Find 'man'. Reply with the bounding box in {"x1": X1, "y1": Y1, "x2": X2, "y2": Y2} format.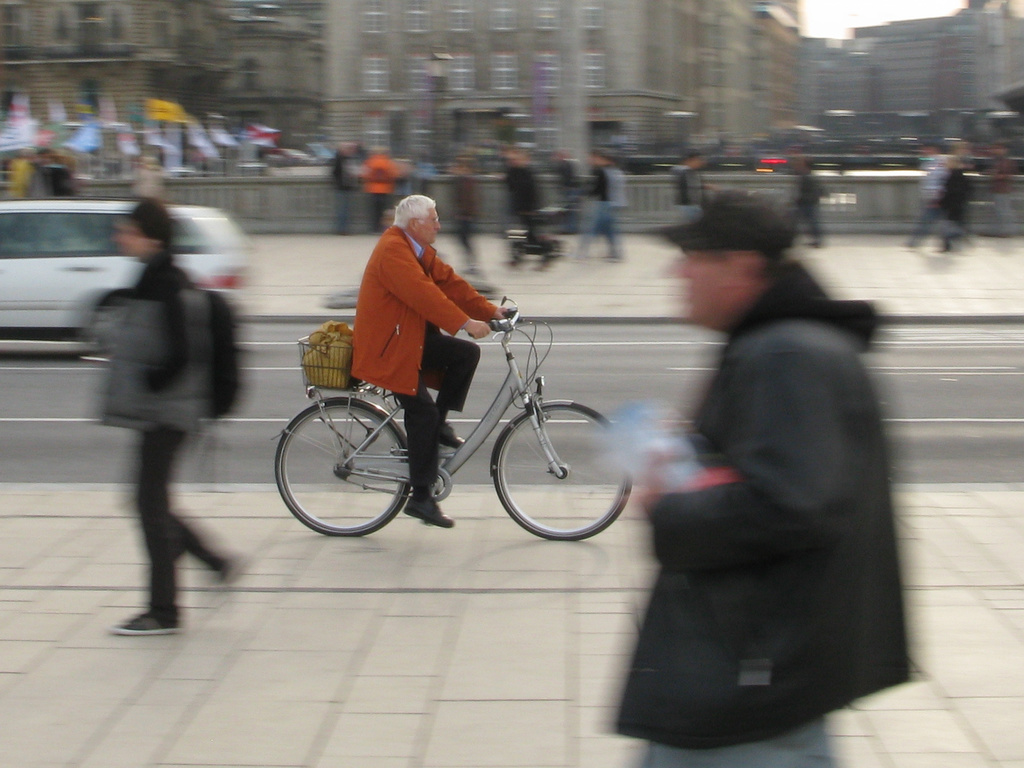
{"x1": 346, "y1": 190, "x2": 515, "y2": 529}.
